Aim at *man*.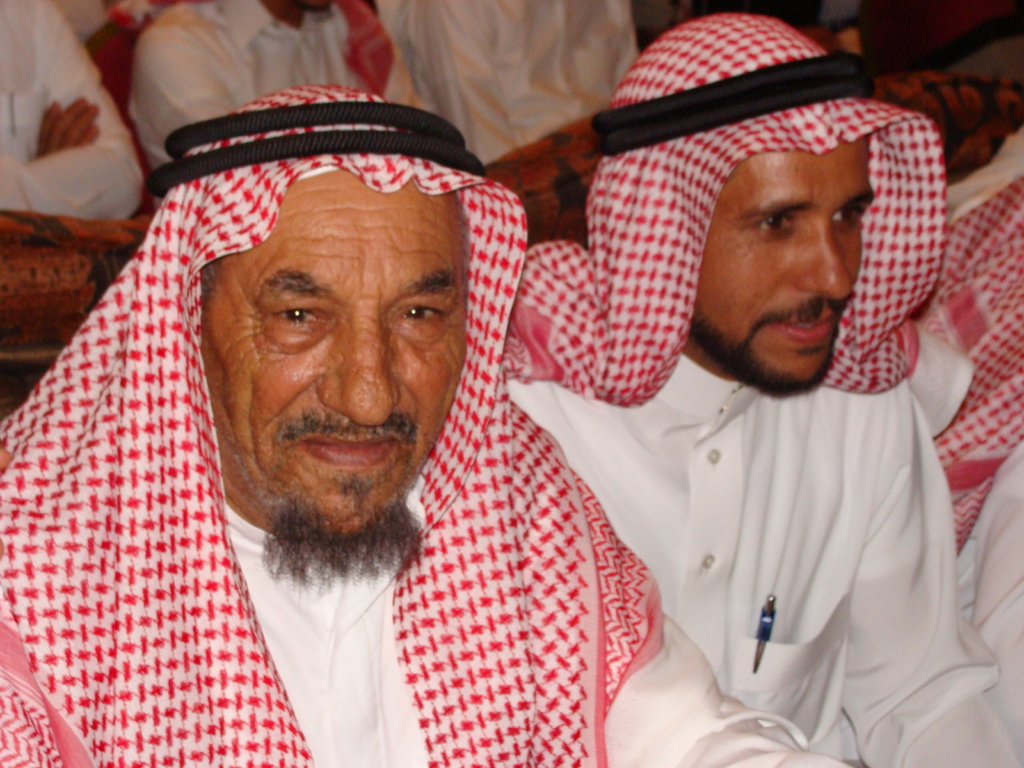
Aimed at select_region(506, 11, 1023, 767).
